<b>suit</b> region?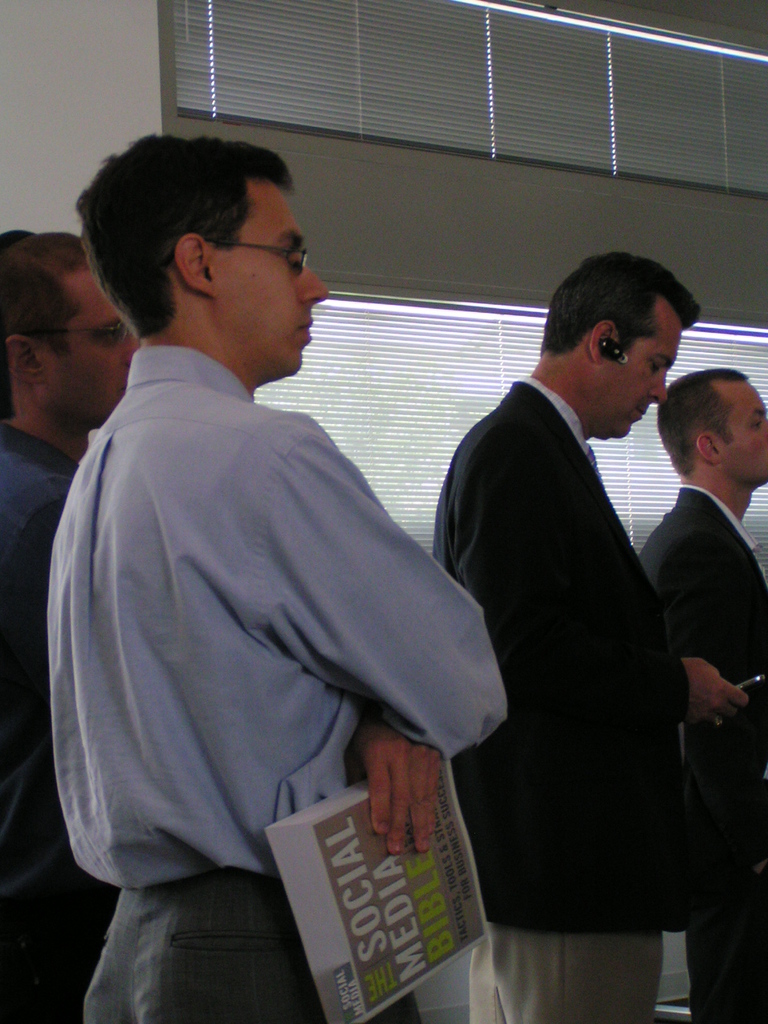
{"left": 634, "top": 486, "right": 767, "bottom": 1023}
